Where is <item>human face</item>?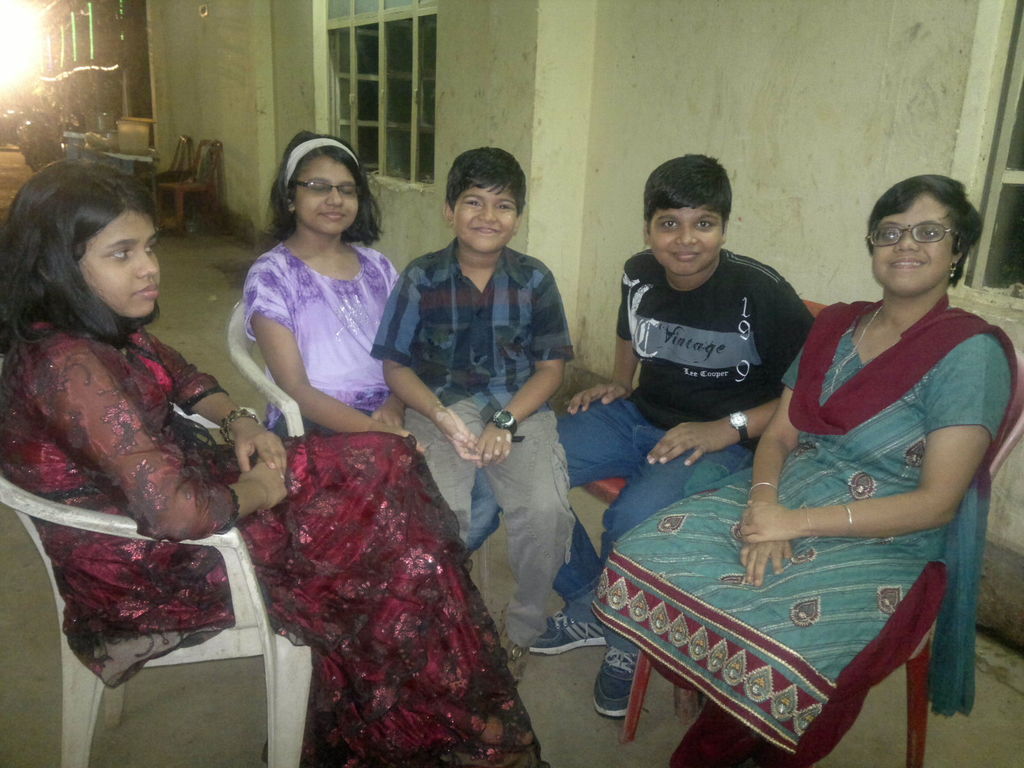
select_region(454, 182, 522, 252).
